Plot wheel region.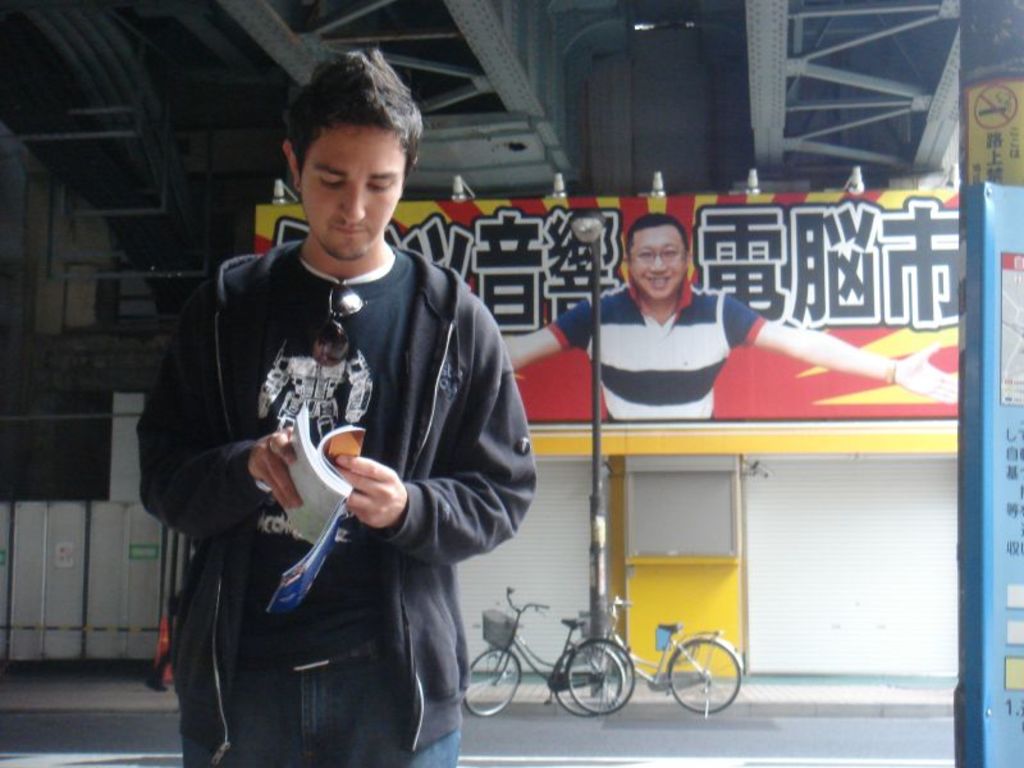
Plotted at 666:635:741:718.
